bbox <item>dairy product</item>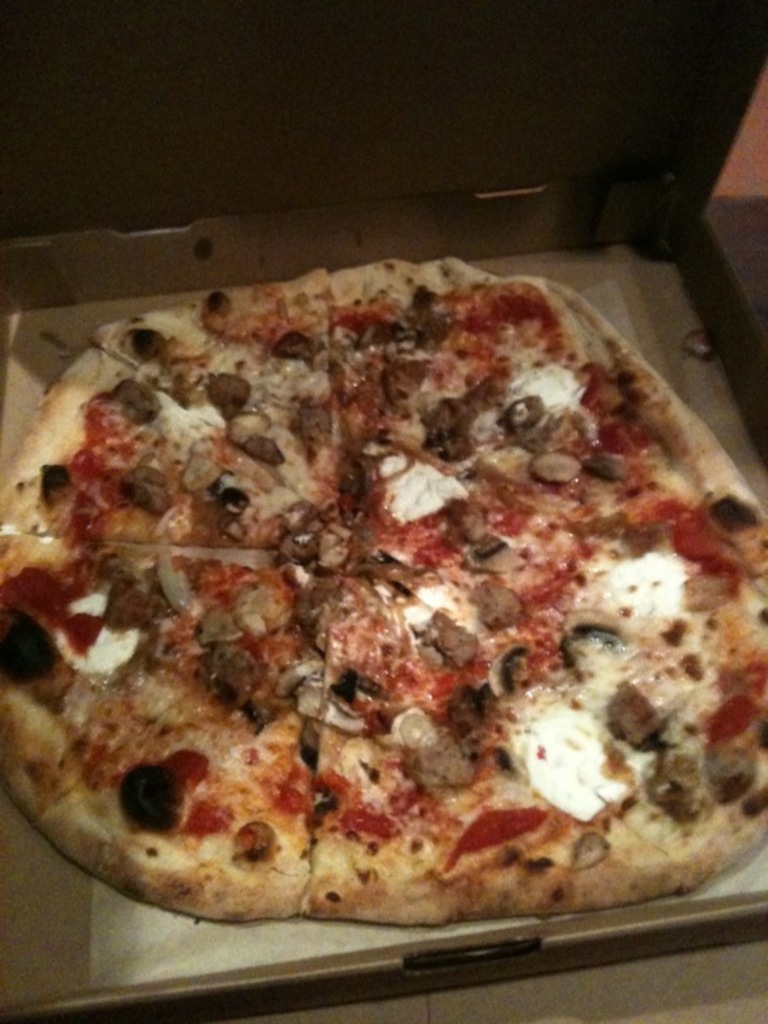
select_region(54, 593, 141, 678)
